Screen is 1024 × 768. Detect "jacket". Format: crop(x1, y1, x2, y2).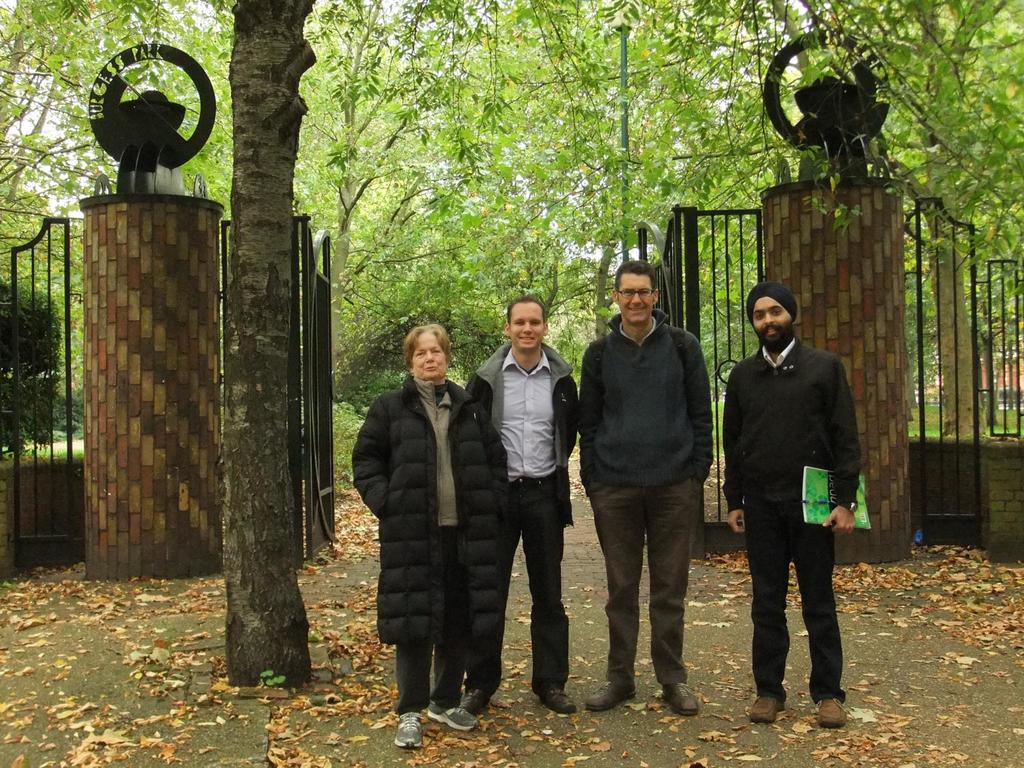
crop(721, 336, 863, 509).
